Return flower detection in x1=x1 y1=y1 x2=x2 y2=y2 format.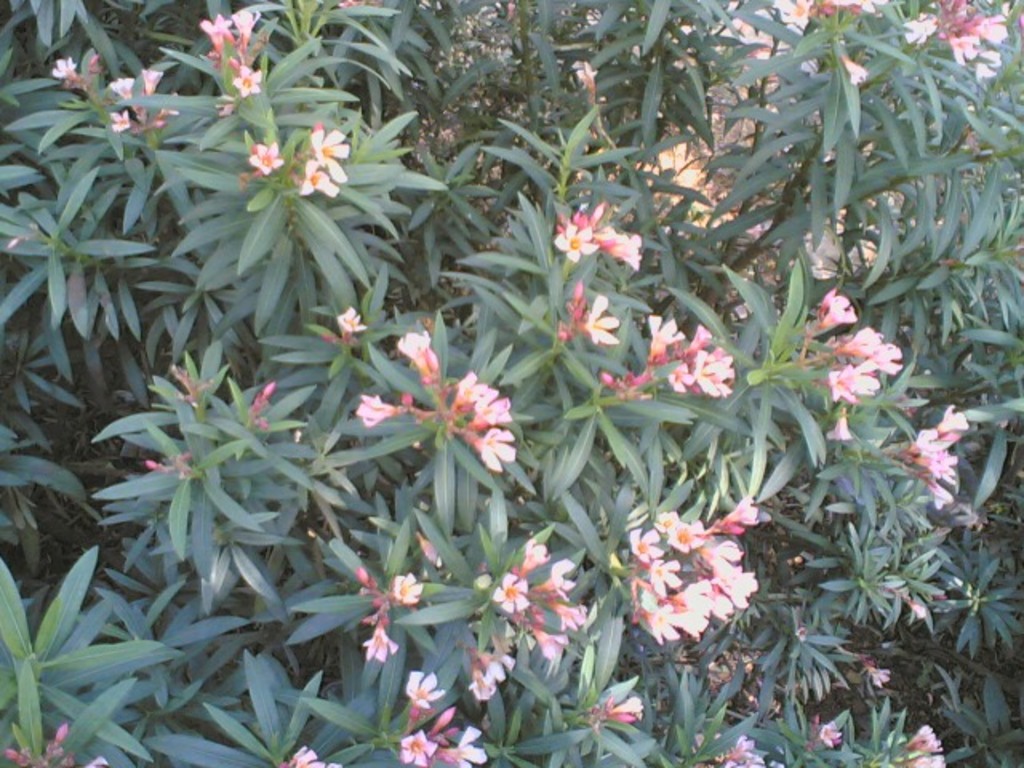
x1=949 y1=34 x2=981 y2=61.
